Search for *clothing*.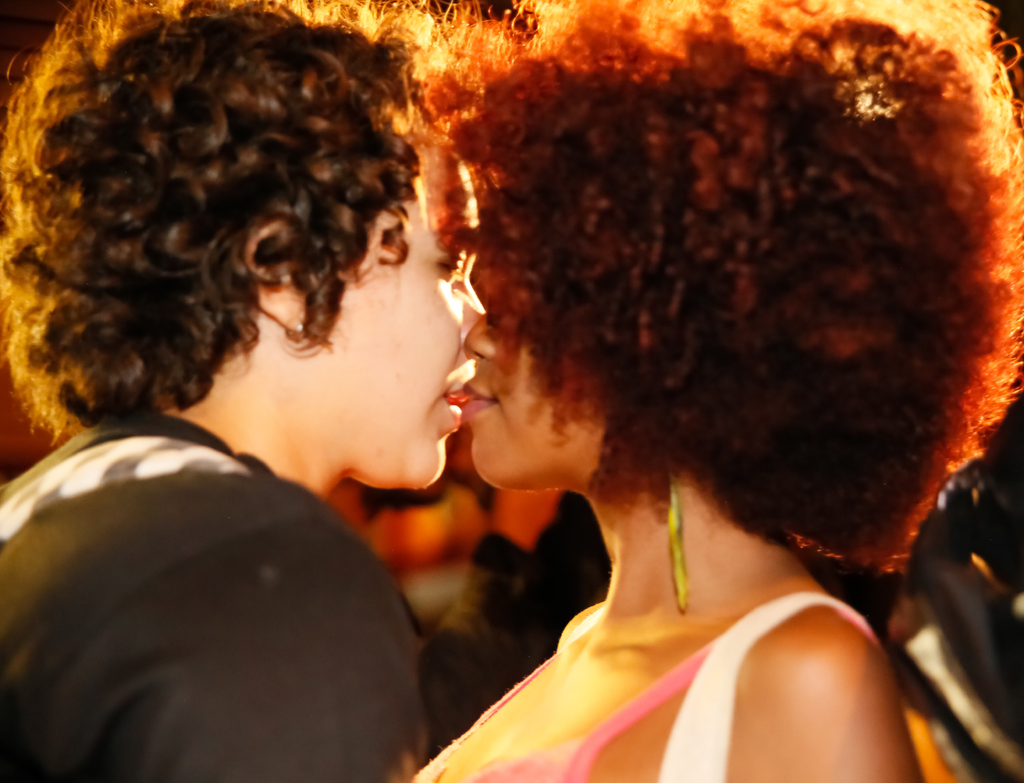
Found at bbox=(9, 374, 455, 780).
